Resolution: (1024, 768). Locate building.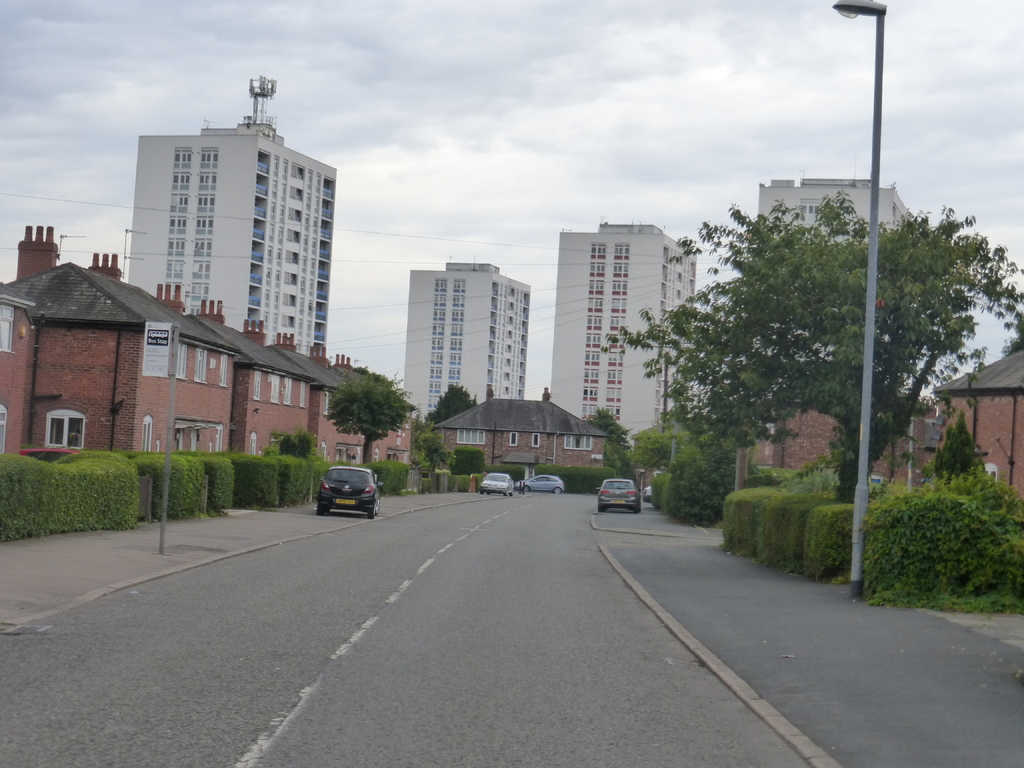
<bbox>433, 395, 607, 473</bbox>.
